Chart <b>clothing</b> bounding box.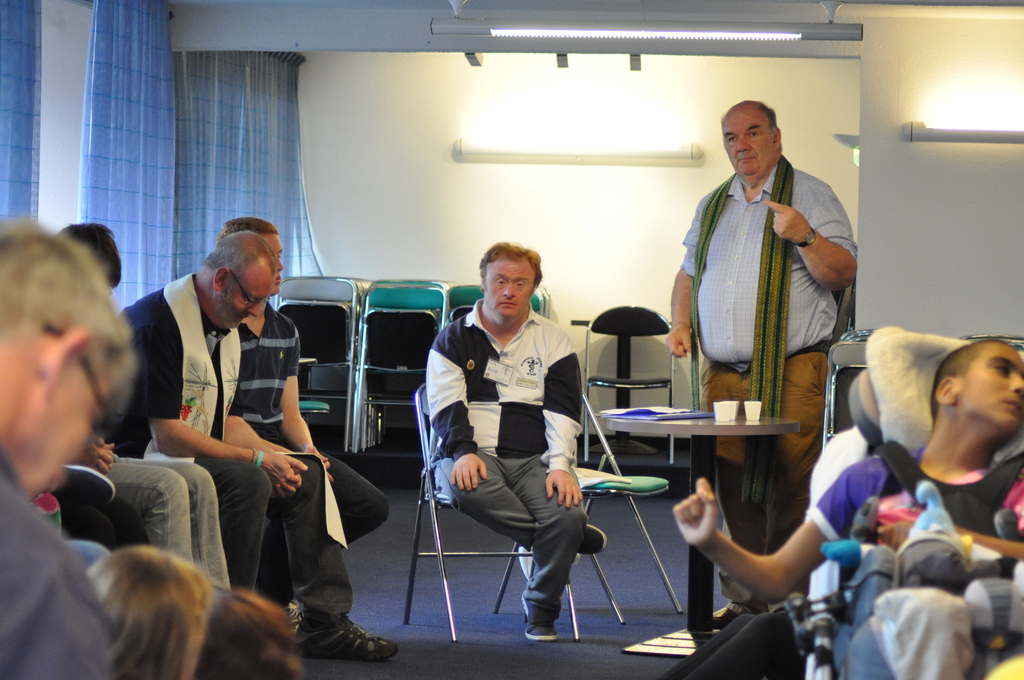
Charted: {"x1": 427, "y1": 243, "x2": 611, "y2": 632}.
